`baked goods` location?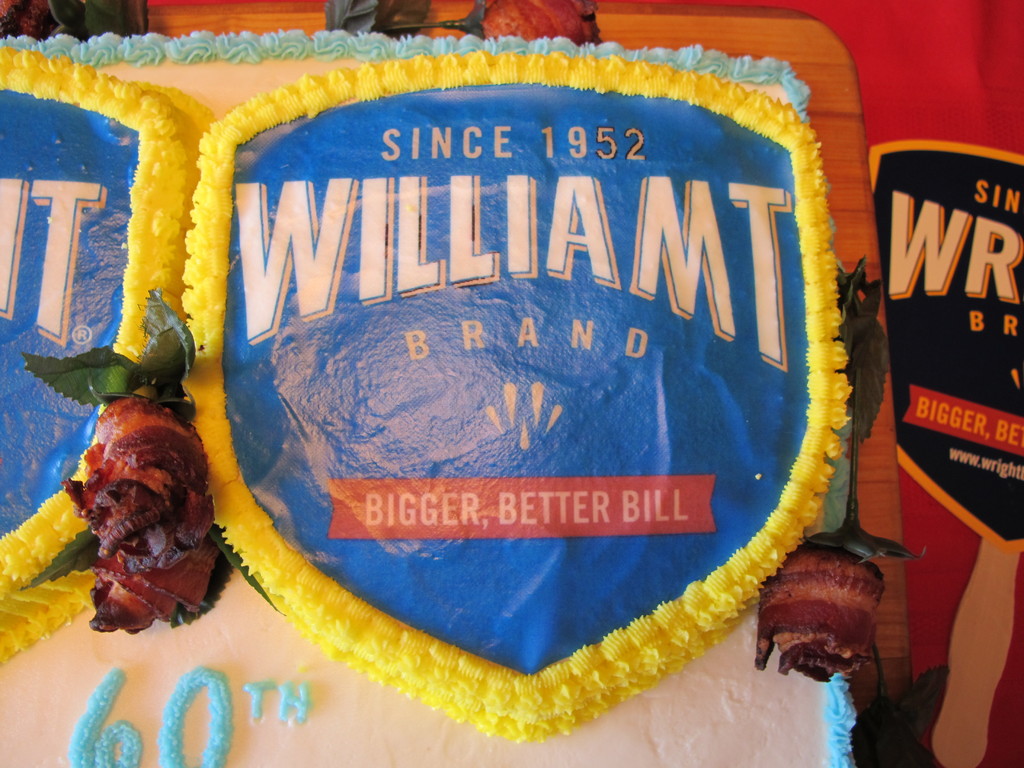
<bbox>42, 369, 225, 650</bbox>
